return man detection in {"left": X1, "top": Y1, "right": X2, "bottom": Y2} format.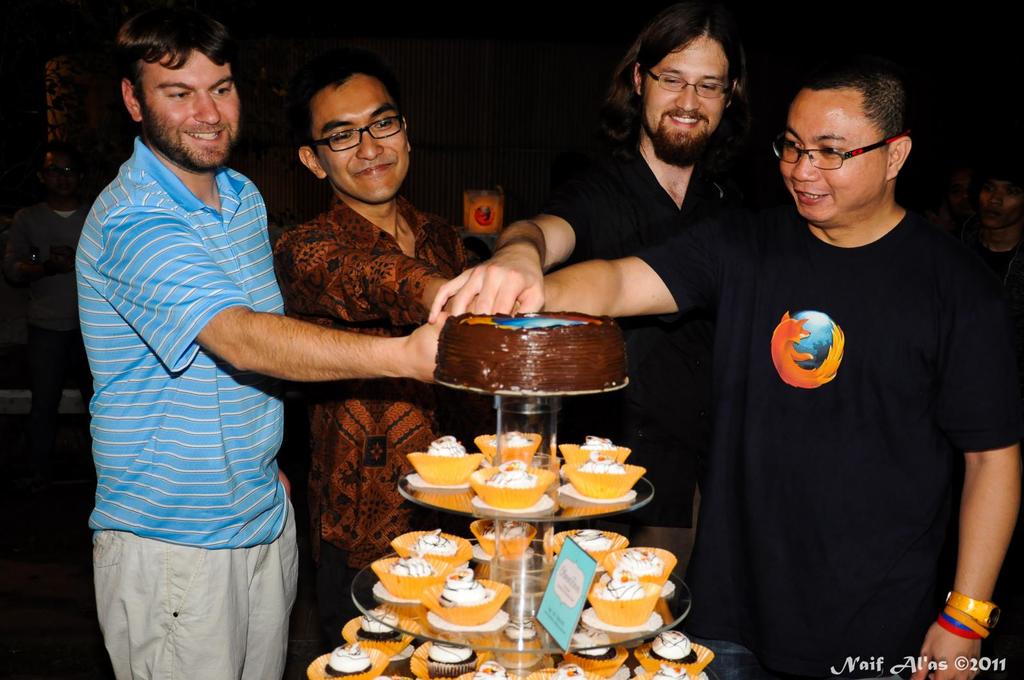
{"left": 273, "top": 42, "right": 490, "bottom": 679}.
